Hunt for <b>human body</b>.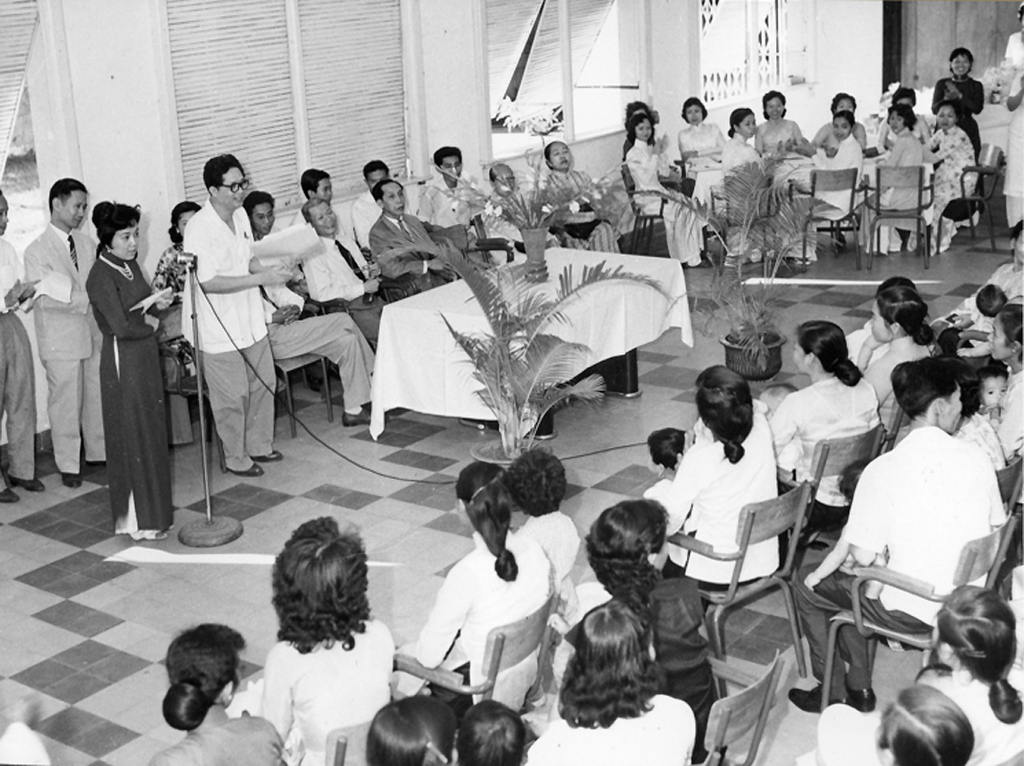
Hunted down at [left=851, top=282, right=935, bottom=423].
